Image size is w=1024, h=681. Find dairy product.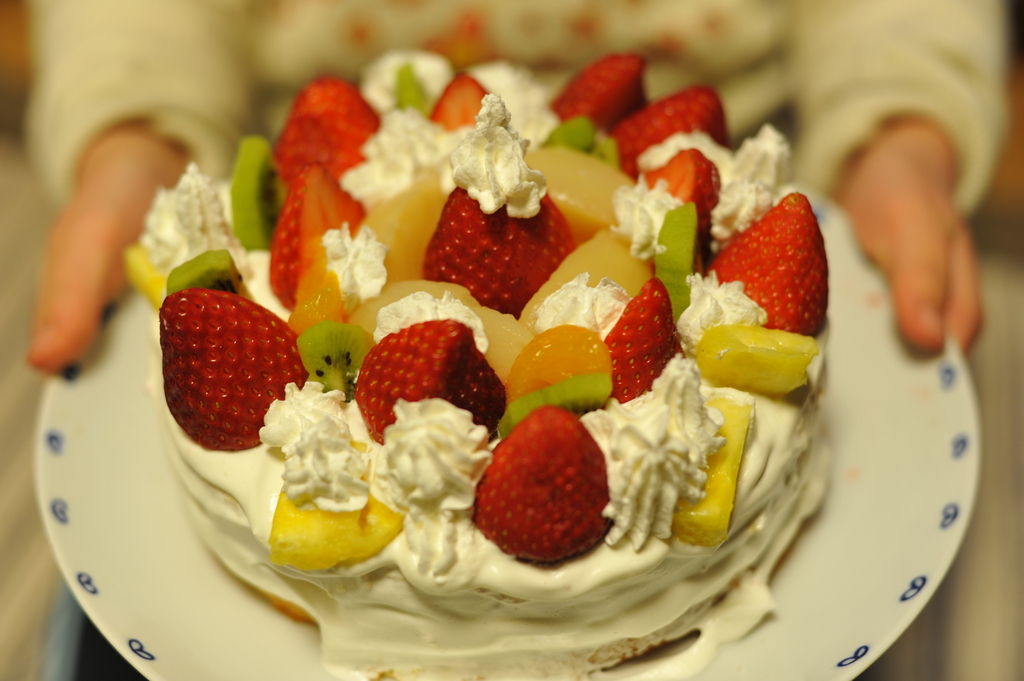
box=[535, 271, 634, 346].
